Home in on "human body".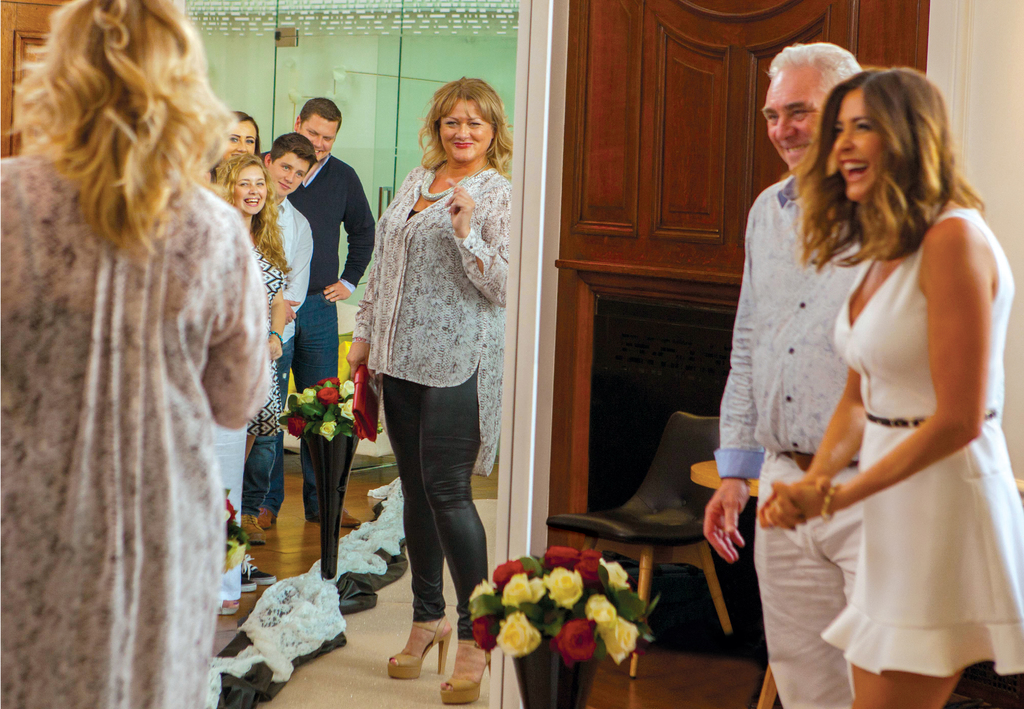
Homed in at {"x1": 700, "y1": 40, "x2": 860, "y2": 708}.
